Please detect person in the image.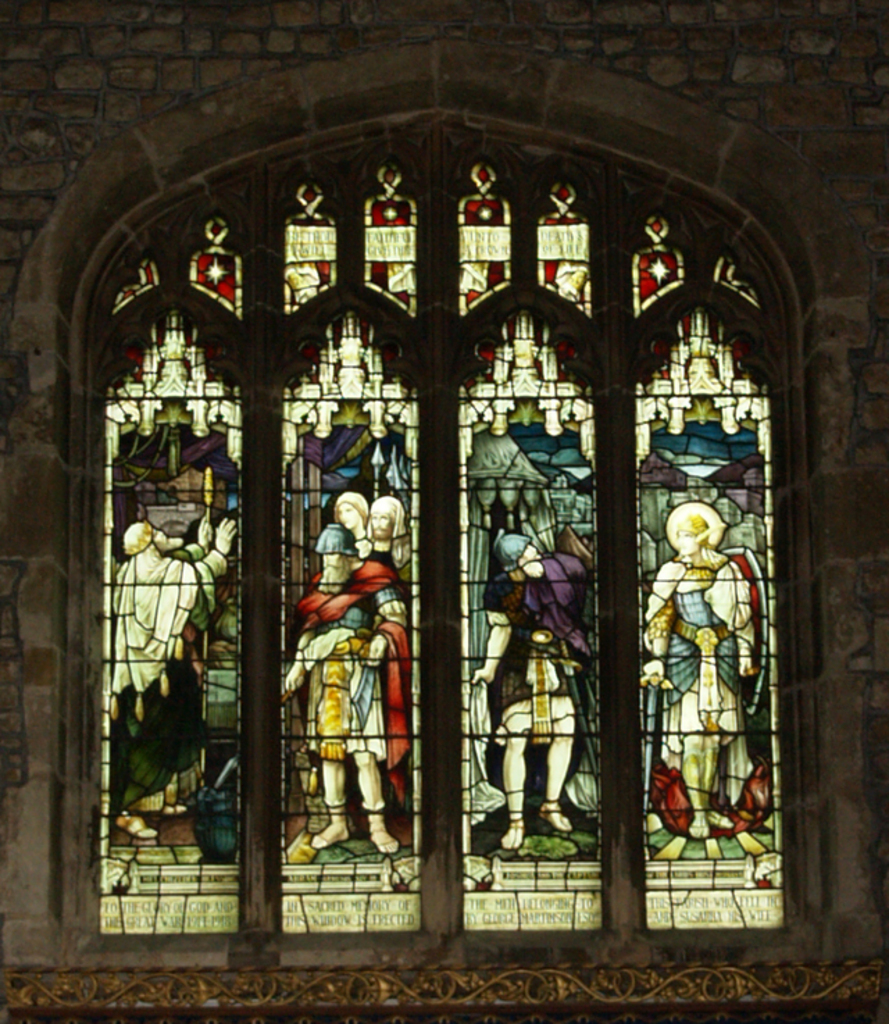
(x1=645, y1=506, x2=758, y2=835).
